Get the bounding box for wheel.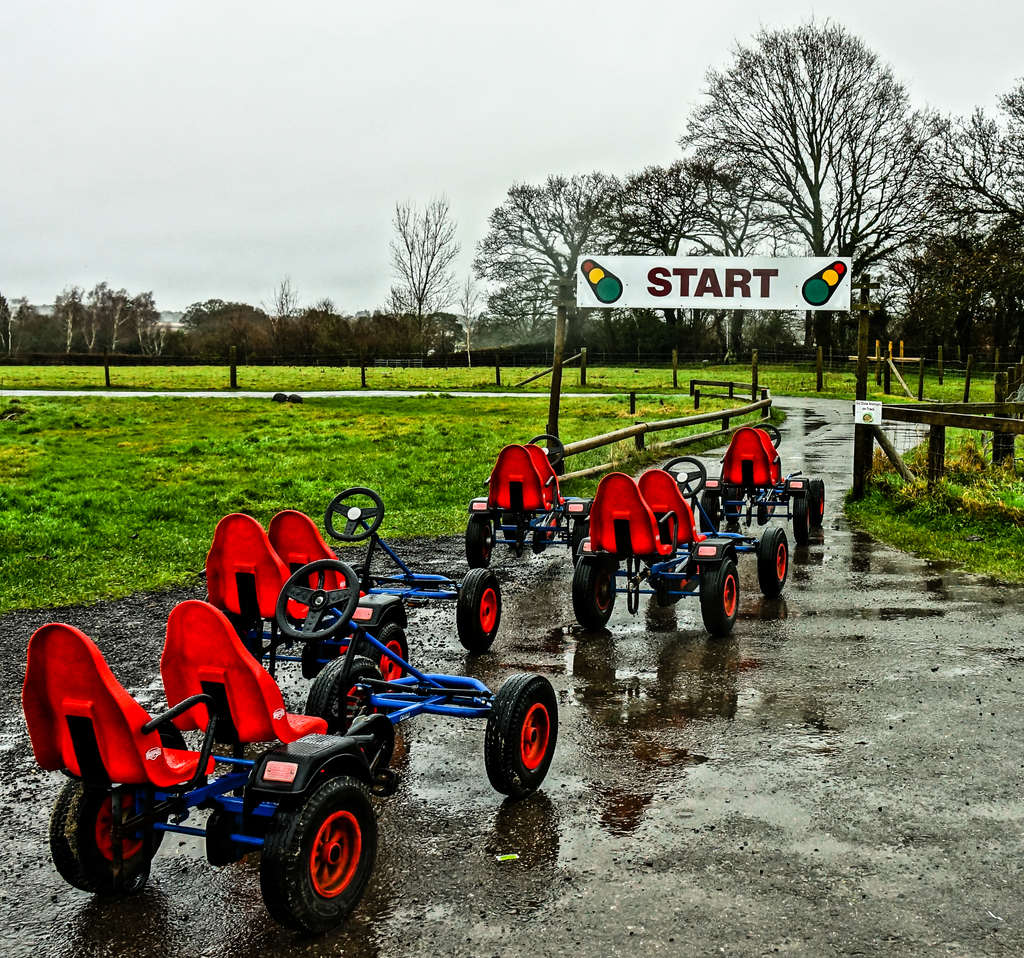
(660,459,706,495).
